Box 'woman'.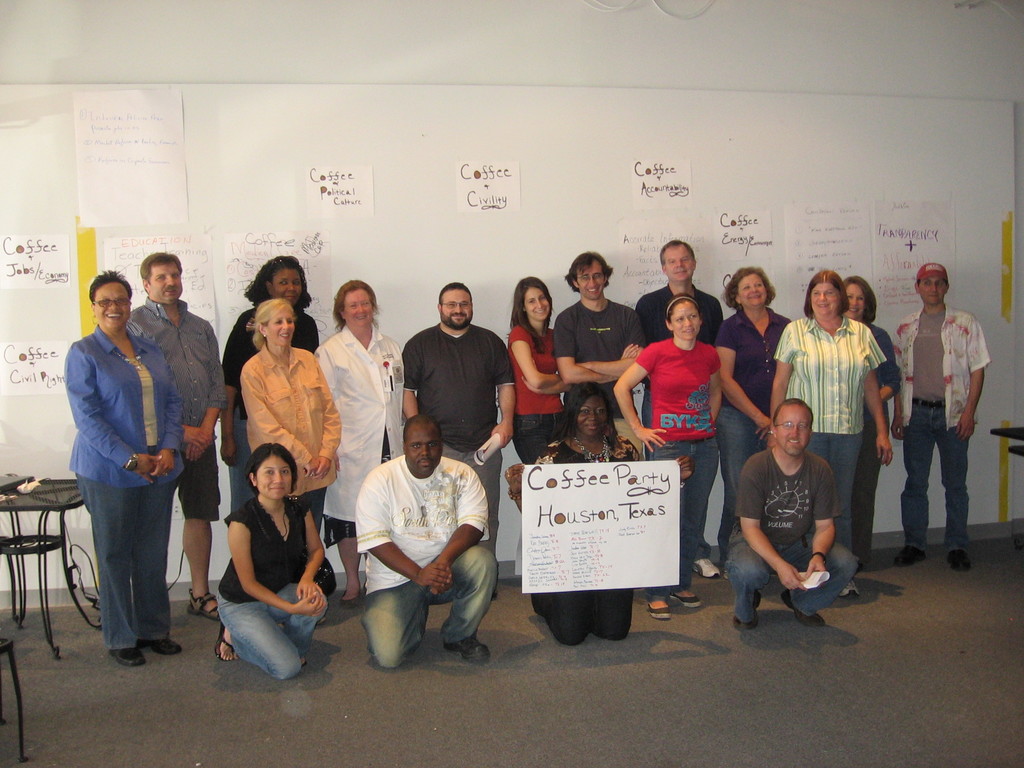
845,274,911,564.
